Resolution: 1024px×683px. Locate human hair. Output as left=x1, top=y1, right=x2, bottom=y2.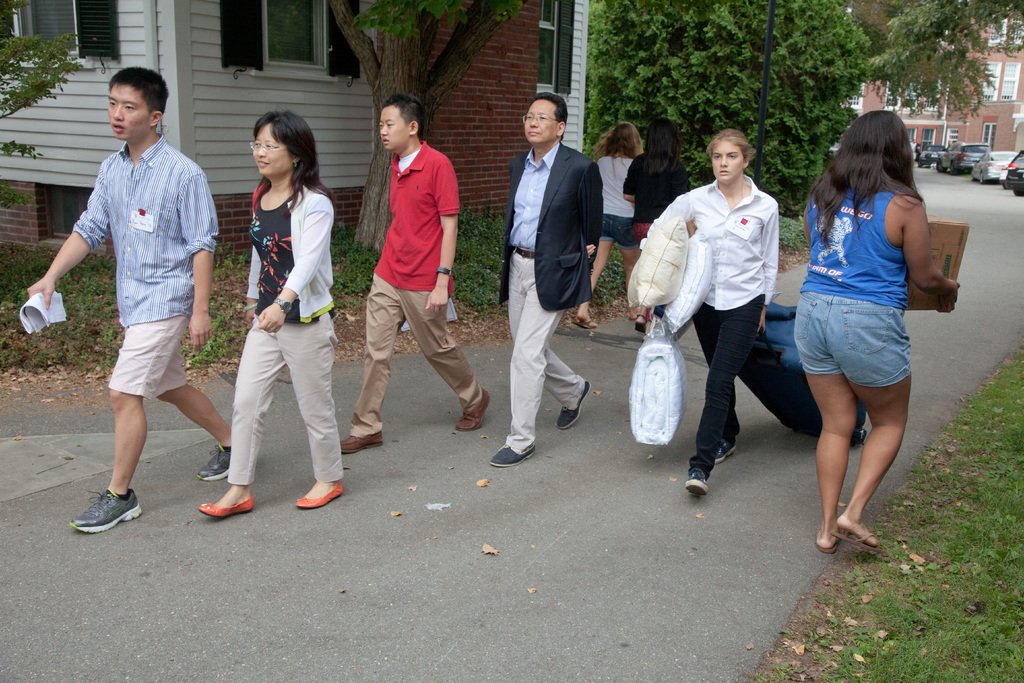
left=380, top=92, right=425, bottom=137.
